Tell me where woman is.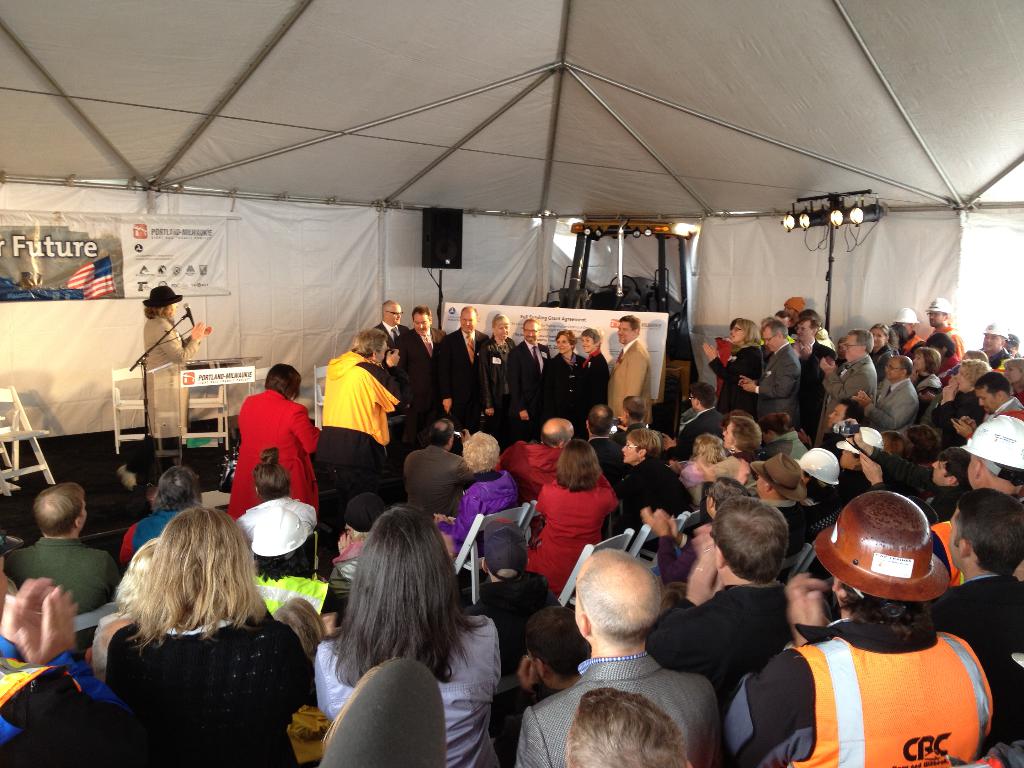
woman is at 910:344:945:417.
